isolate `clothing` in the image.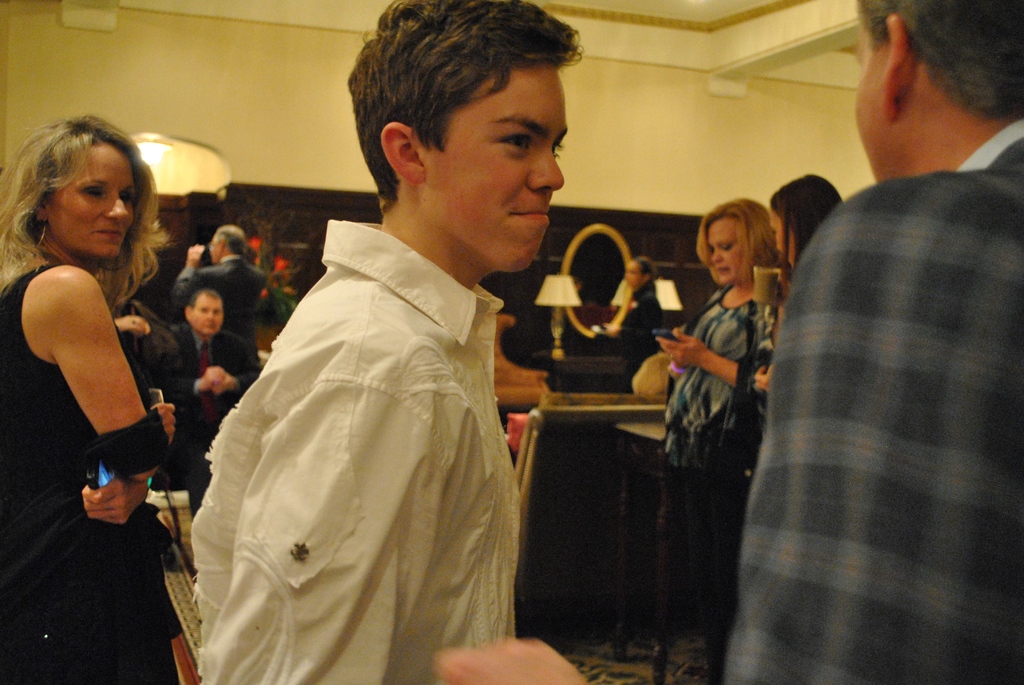
Isolated region: left=731, top=118, right=1017, bottom=684.
